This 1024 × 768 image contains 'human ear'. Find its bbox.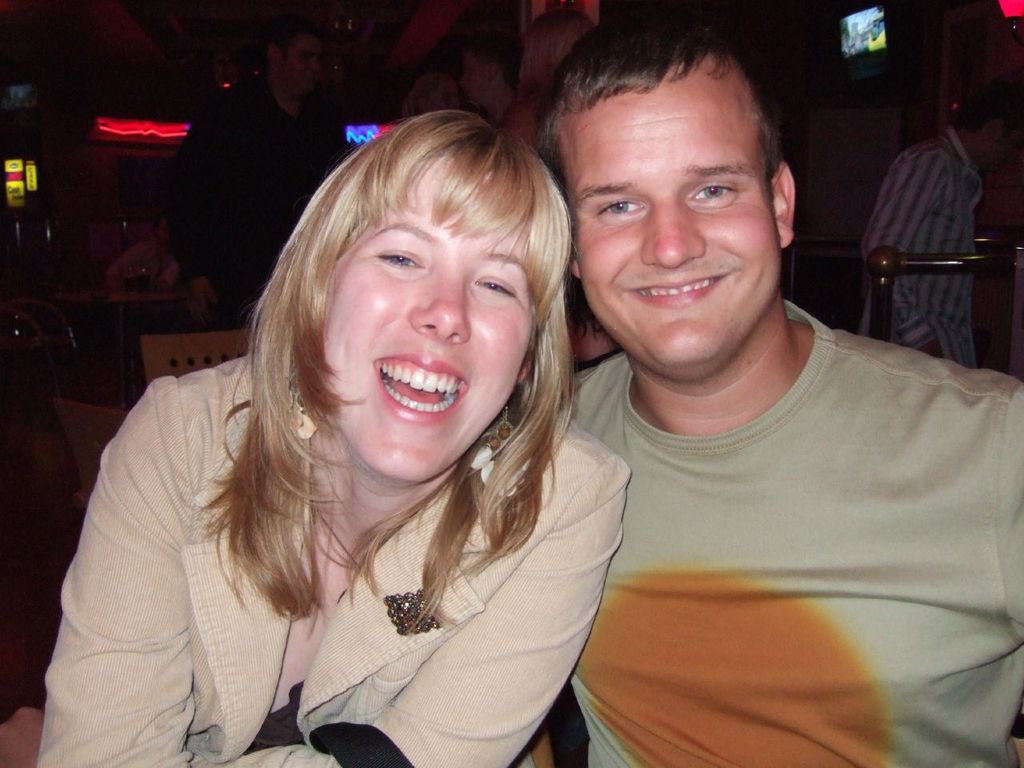
569, 258, 581, 281.
